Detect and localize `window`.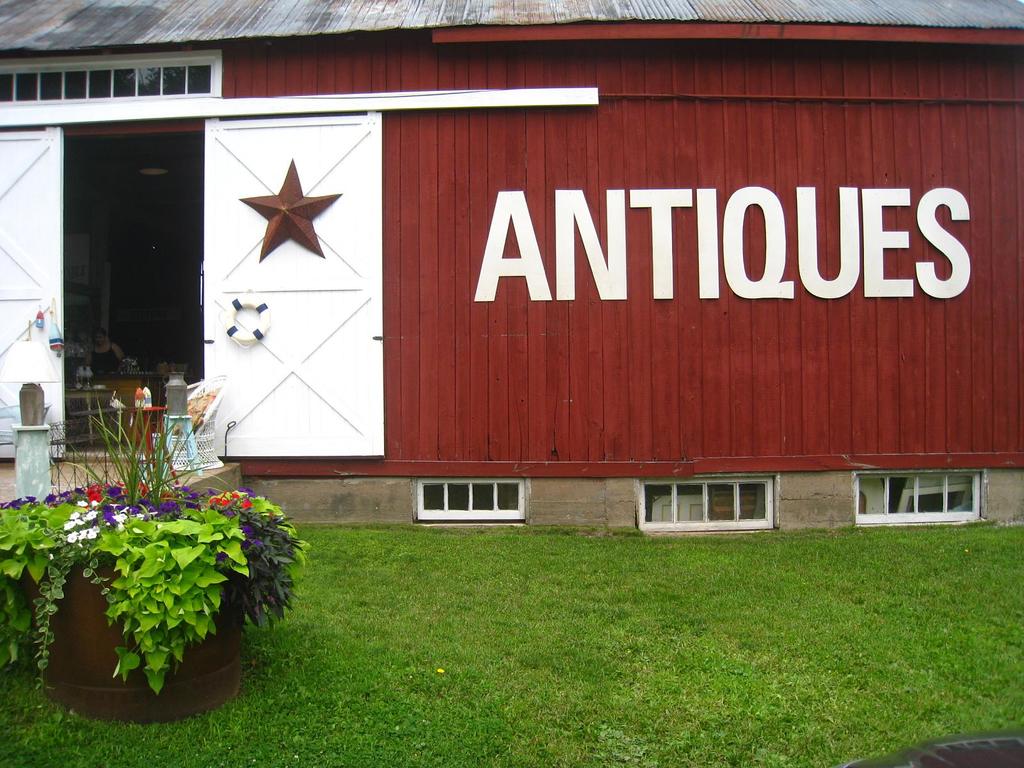
Localized at crop(415, 480, 524, 526).
